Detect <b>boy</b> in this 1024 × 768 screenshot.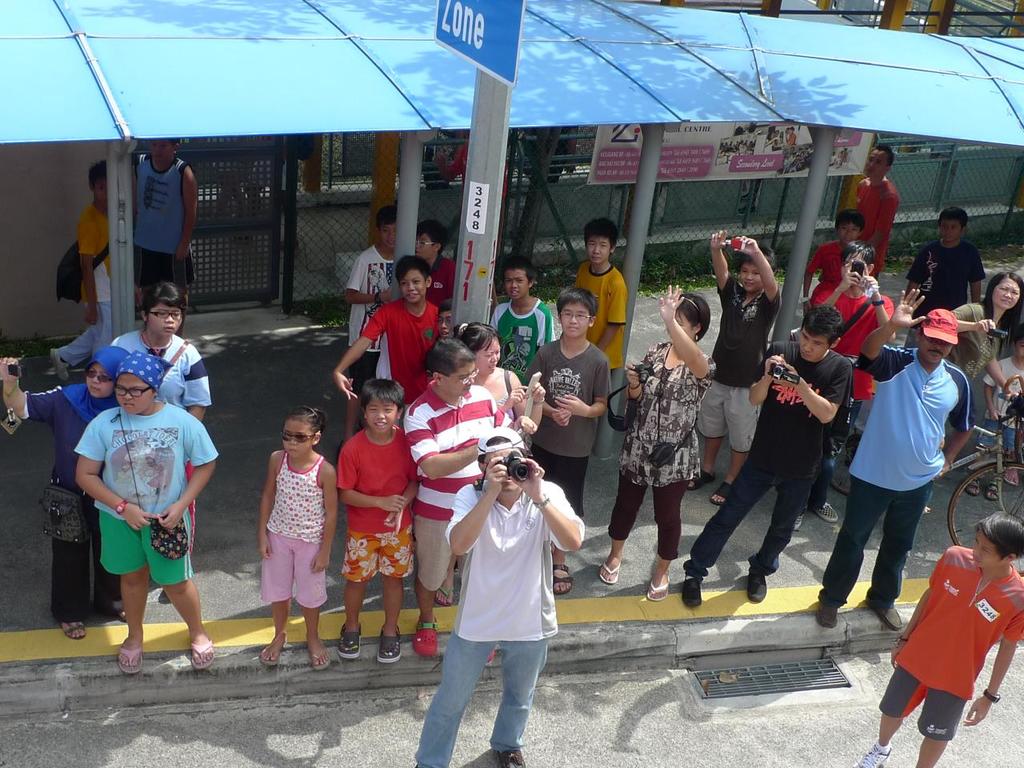
Detection: [687, 232, 783, 503].
